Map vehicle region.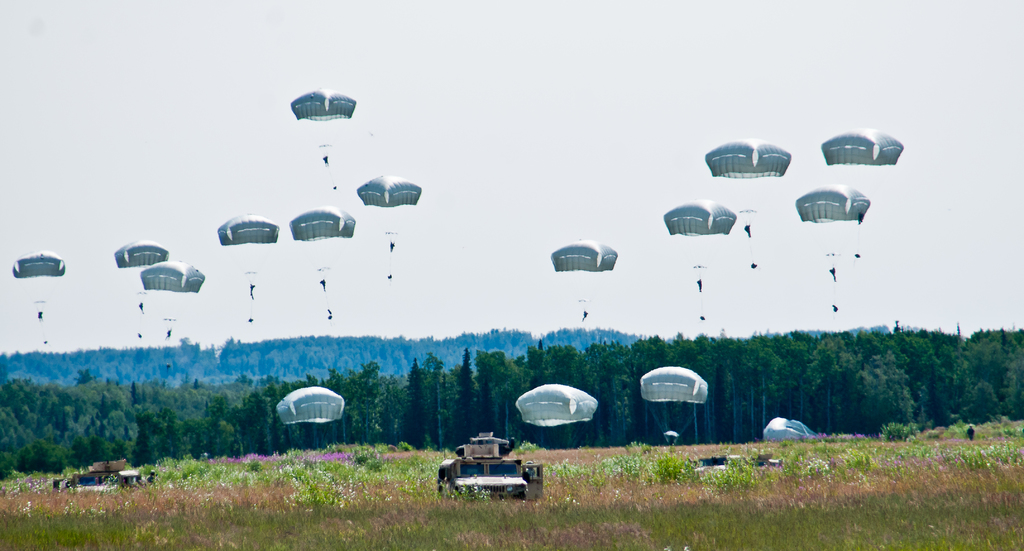
Mapped to bbox=(691, 452, 783, 475).
